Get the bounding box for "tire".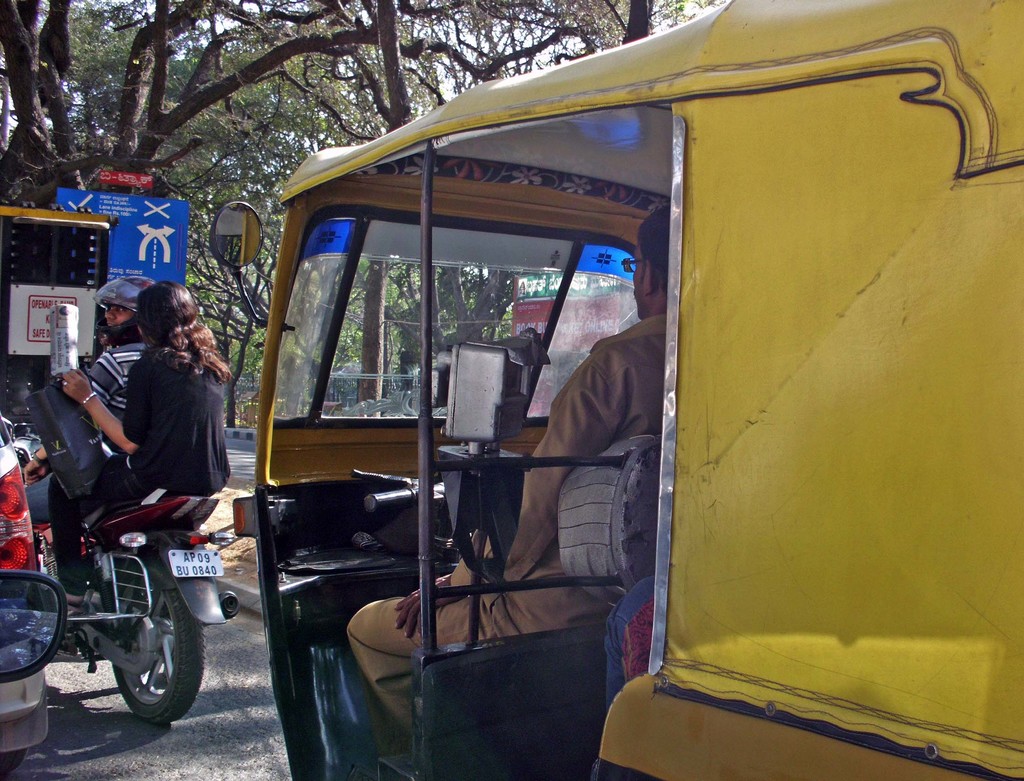
[100, 562, 214, 727].
